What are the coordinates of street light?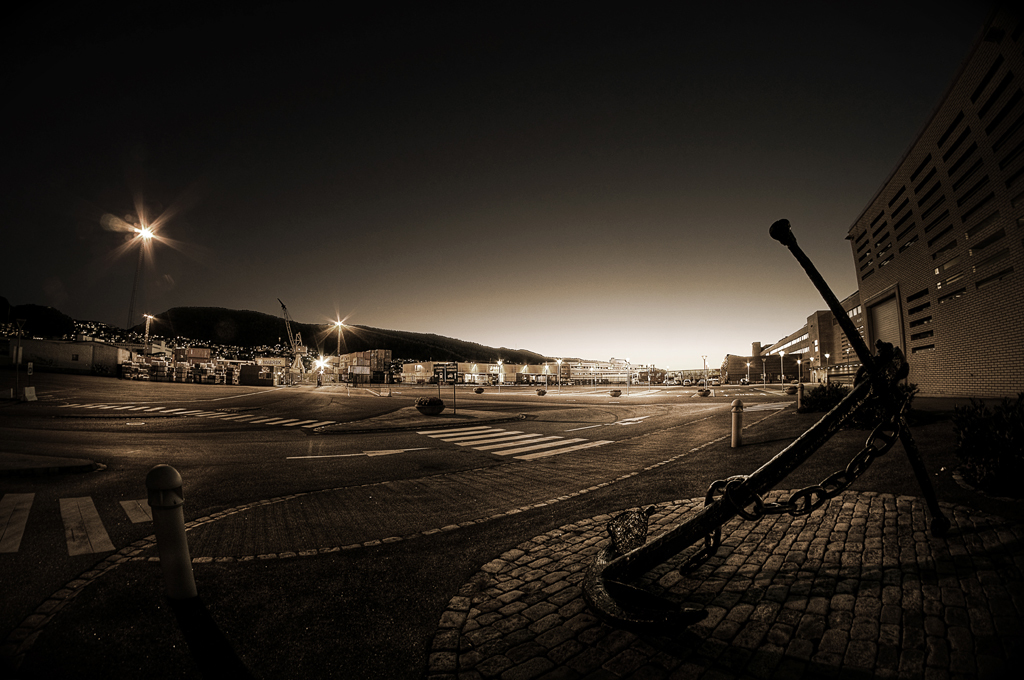
[762, 356, 767, 387].
